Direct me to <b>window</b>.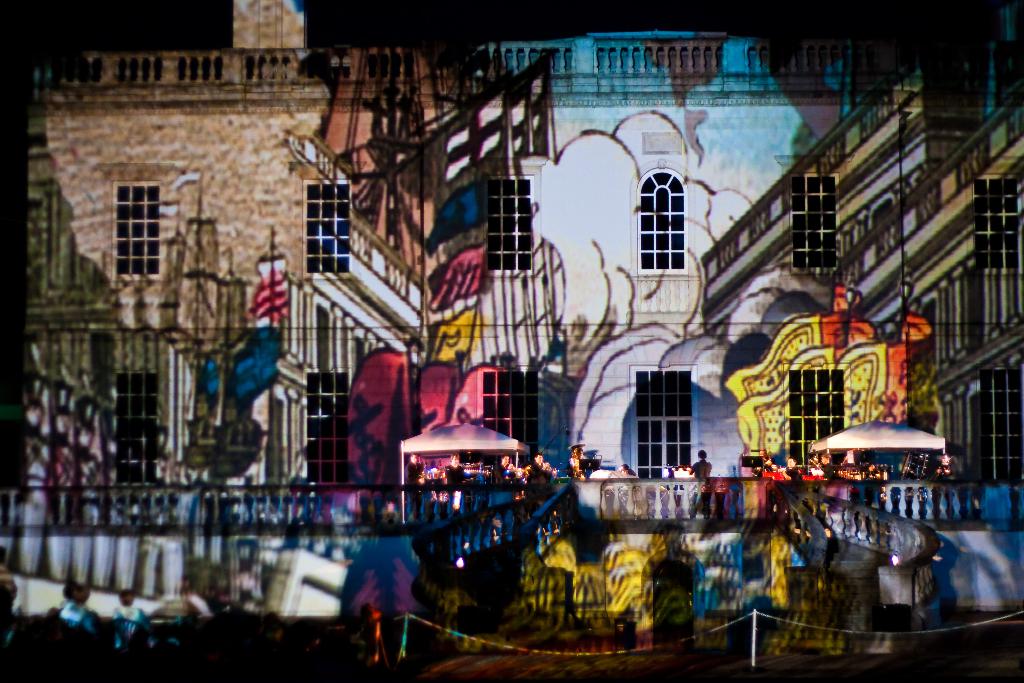
Direction: <box>477,372,547,483</box>.
